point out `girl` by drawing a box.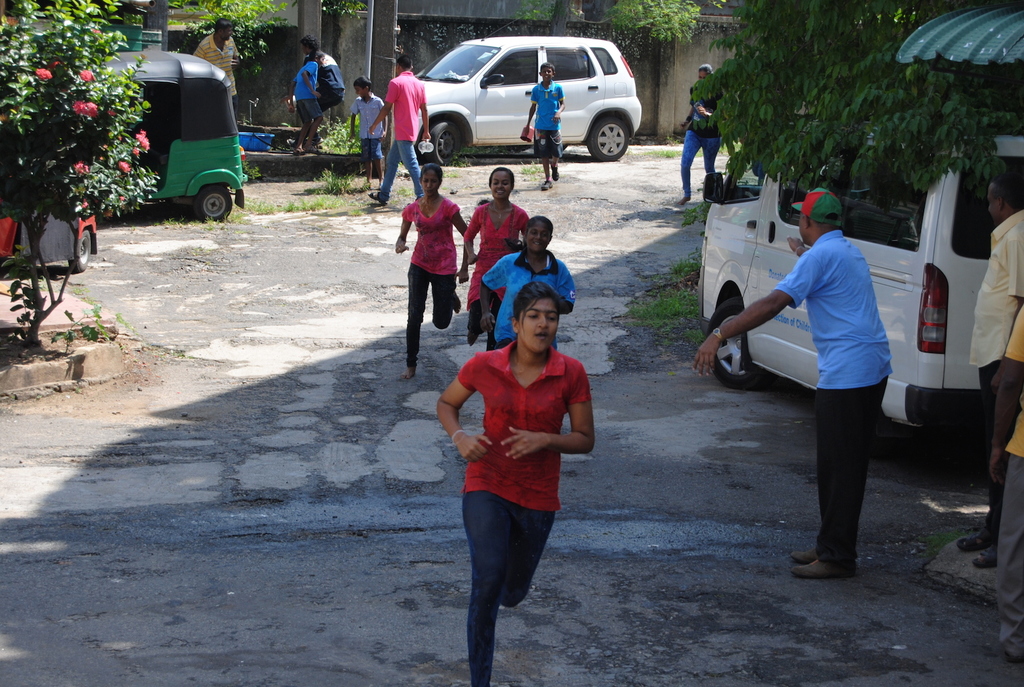
crop(465, 165, 528, 338).
